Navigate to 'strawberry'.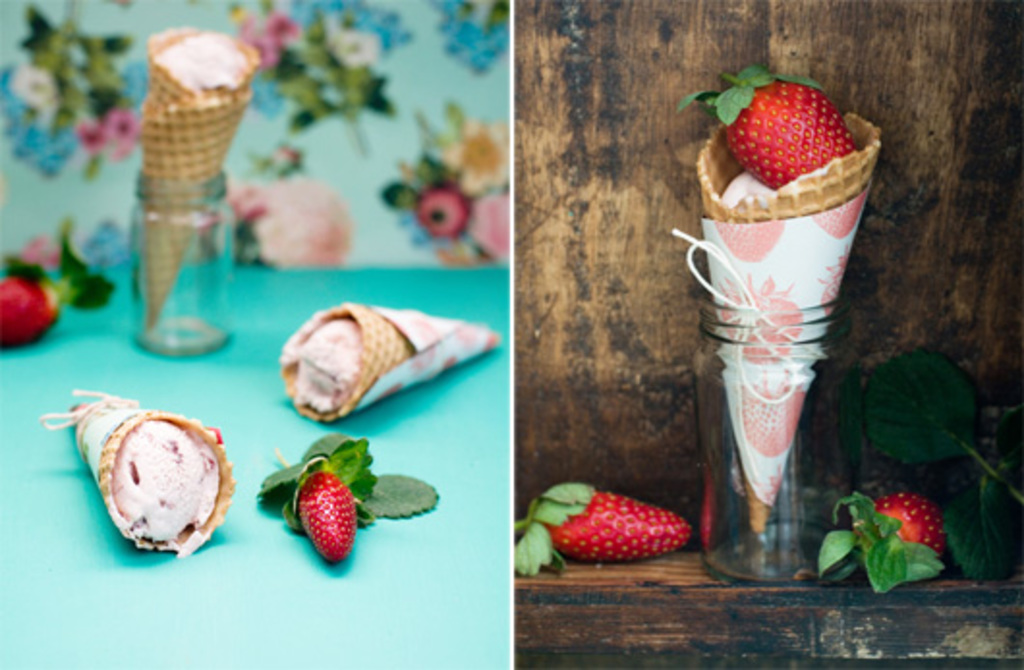
Navigation target: (x1=255, y1=433, x2=377, y2=560).
